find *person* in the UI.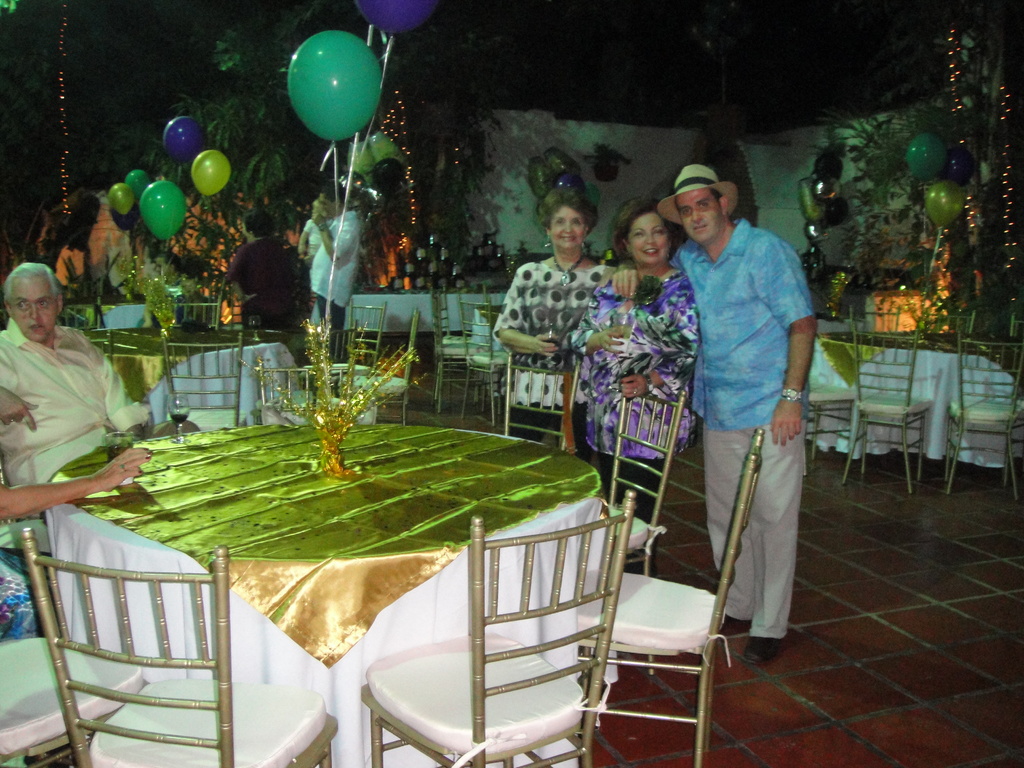
UI element at bbox(300, 195, 334, 254).
